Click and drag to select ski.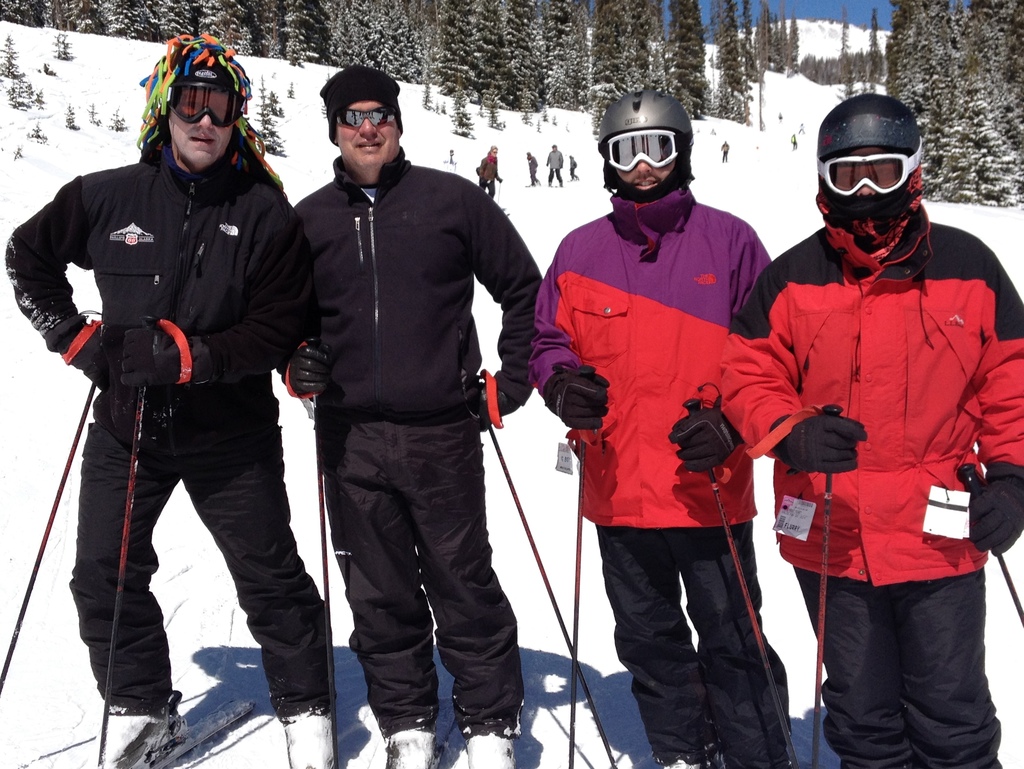
Selection: crop(148, 697, 257, 768).
